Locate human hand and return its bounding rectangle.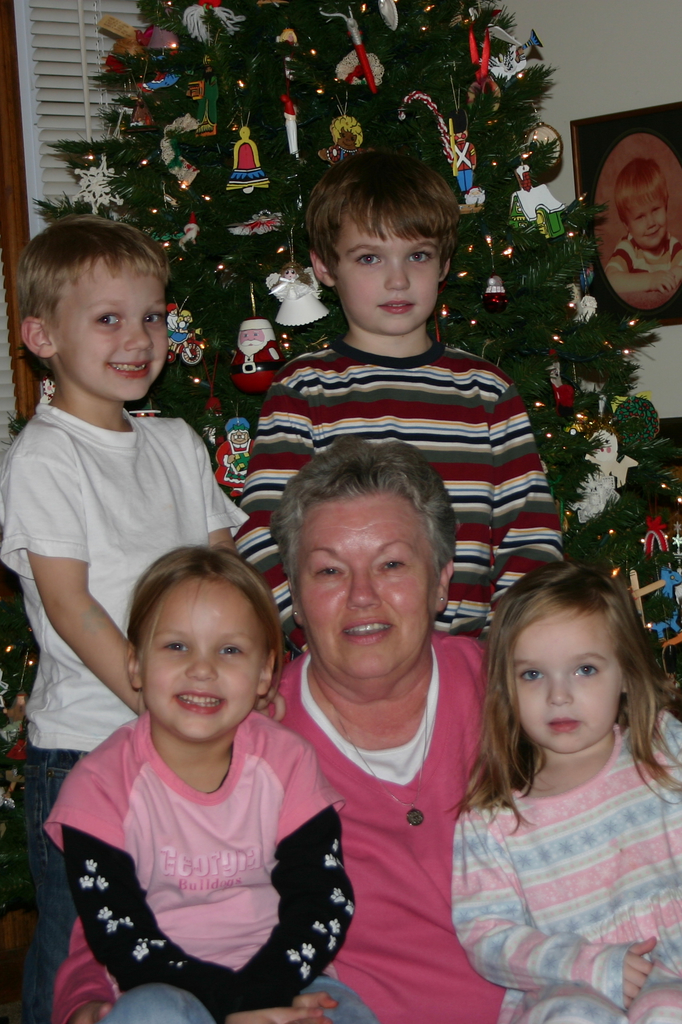
224/1012/320/1023.
